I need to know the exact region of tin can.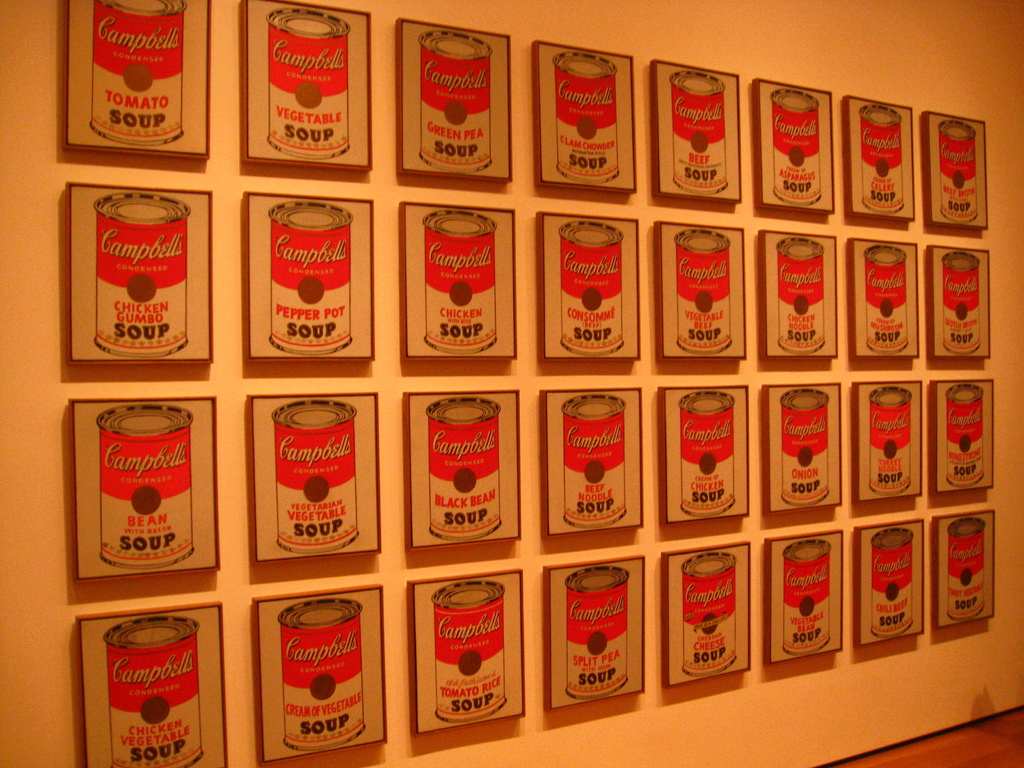
Region: [left=95, top=0, right=184, bottom=150].
